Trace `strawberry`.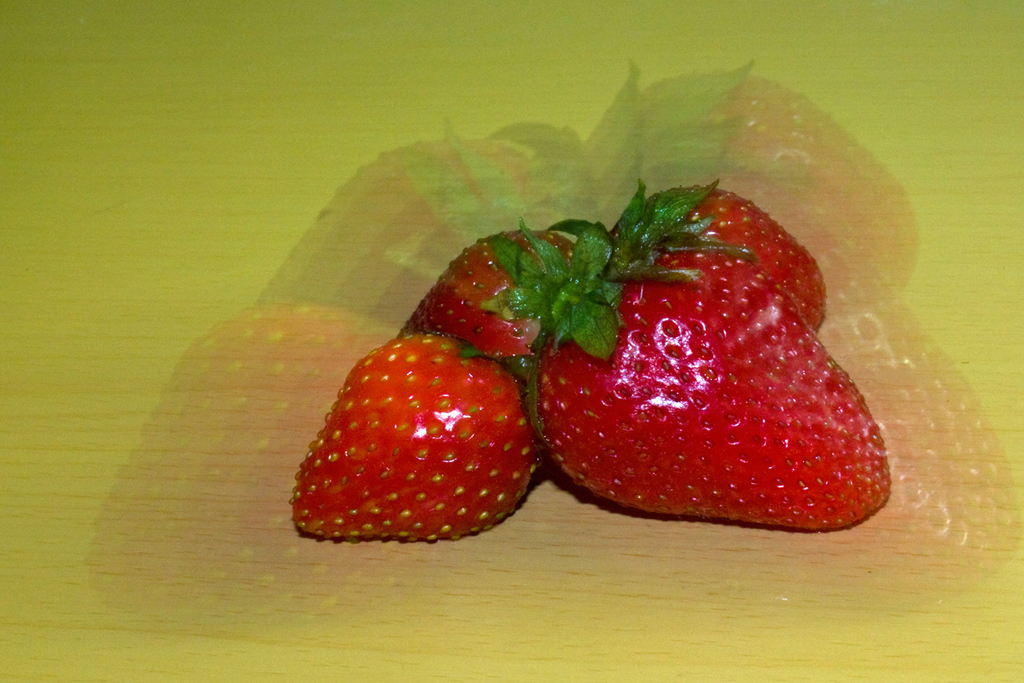
Traced to bbox=[395, 216, 578, 379].
